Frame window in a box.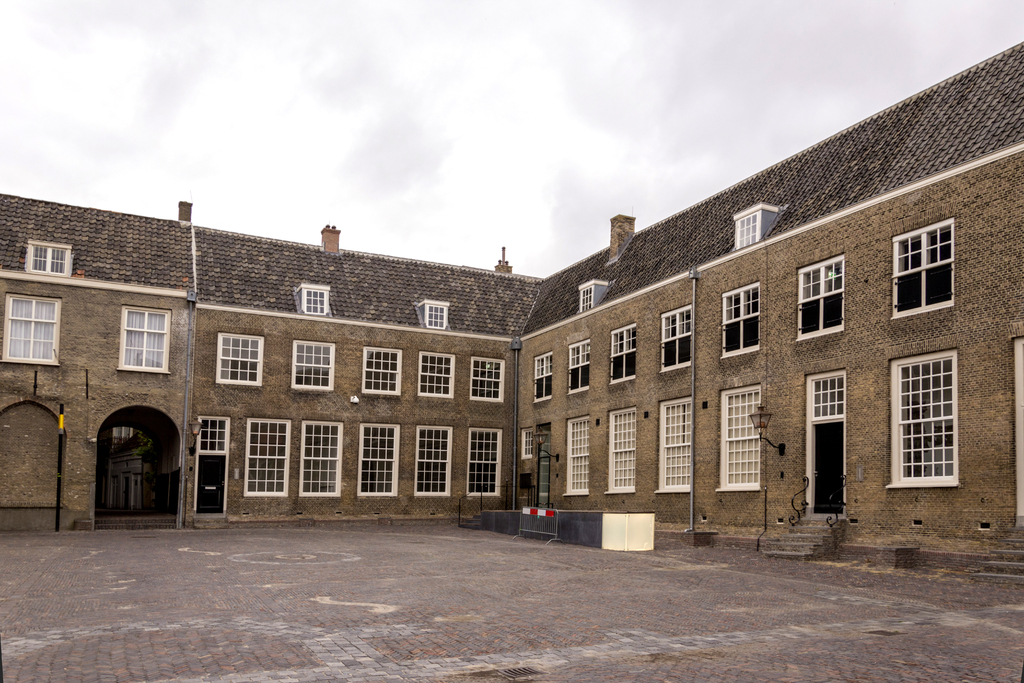
BBox(532, 347, 554, 400).
